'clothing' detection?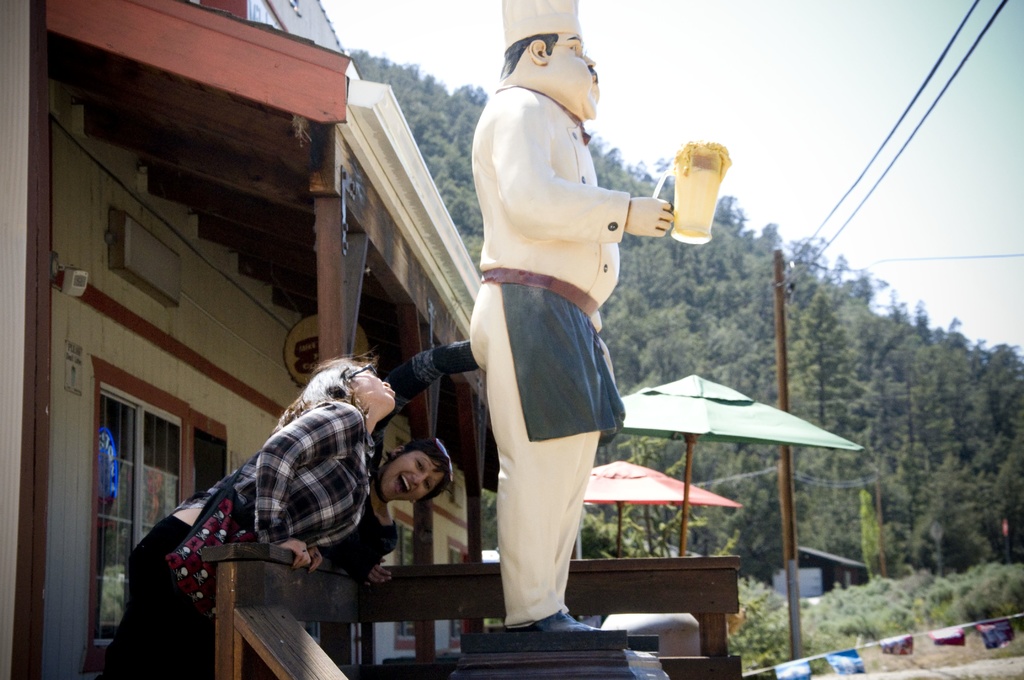
309:336:479:574
